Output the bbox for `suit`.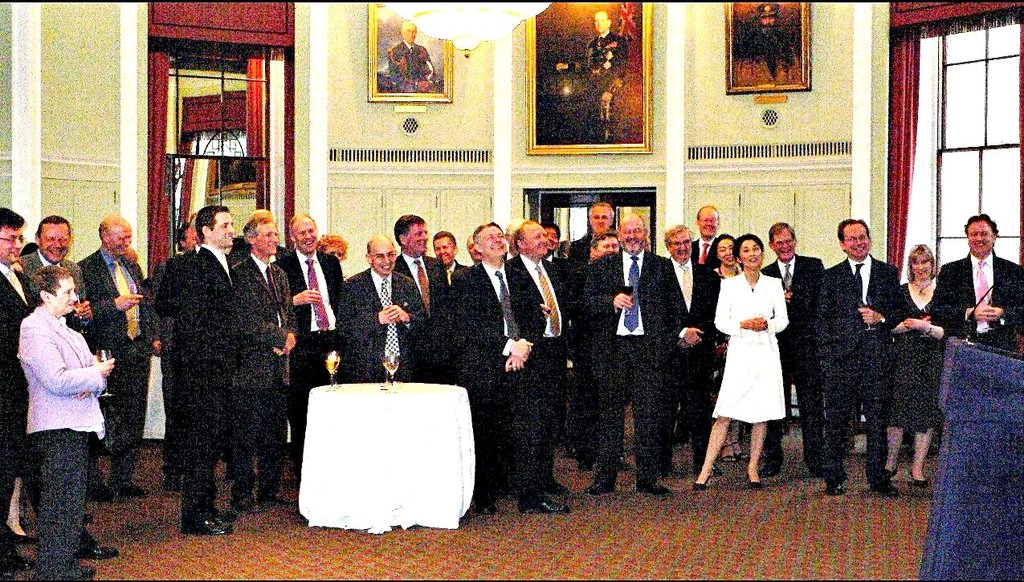
<bbox>693, 233, 719, 259</bbox>.
